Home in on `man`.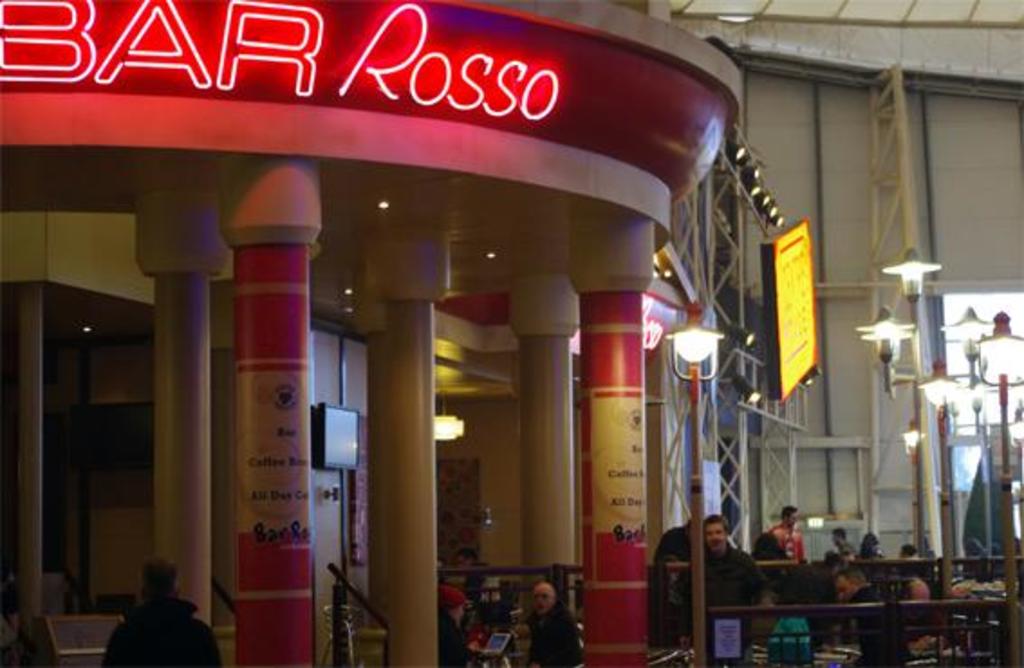
Homed in at (left=107, top=558, right=222, bottom=666).
